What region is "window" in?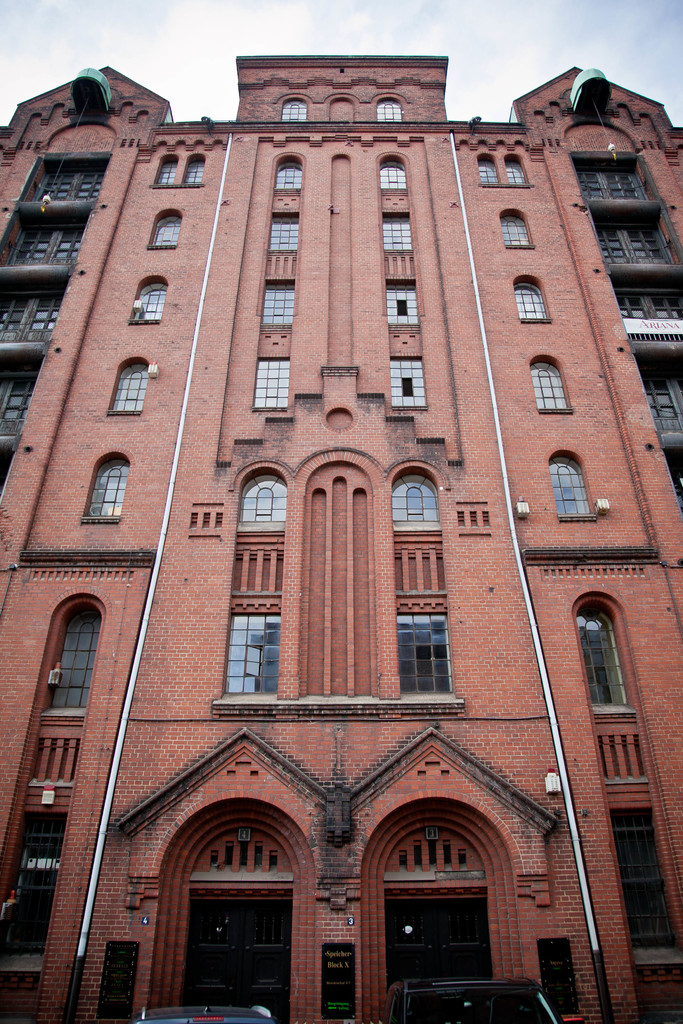
[x1=377, y1=211, x2=418, y2=255].
